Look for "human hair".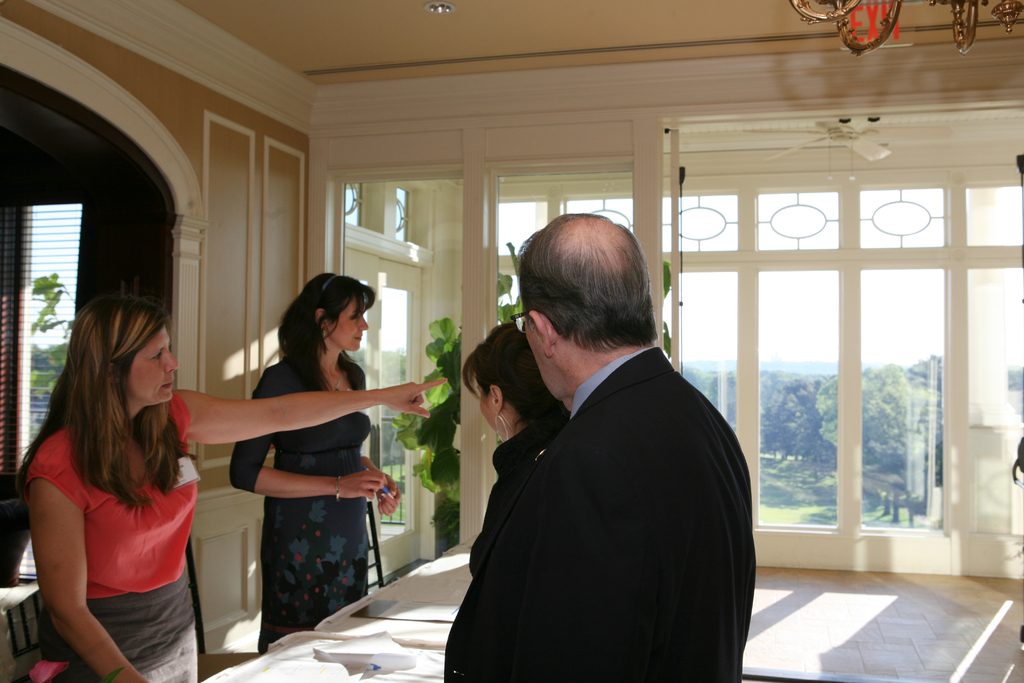
Found: bbox(459, 324, 561, 425).
